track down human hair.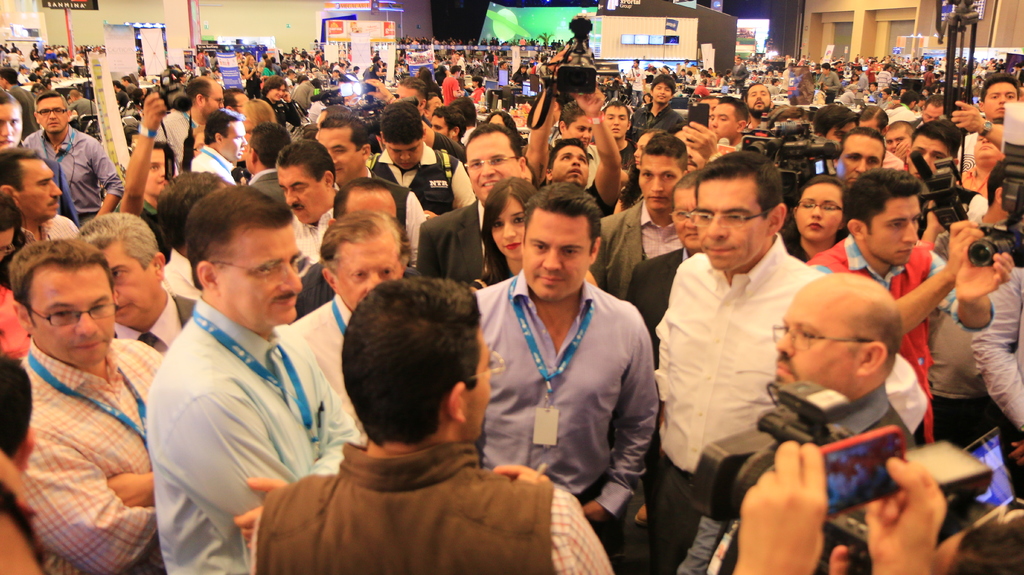
Tracked to (465,122,524,180).
